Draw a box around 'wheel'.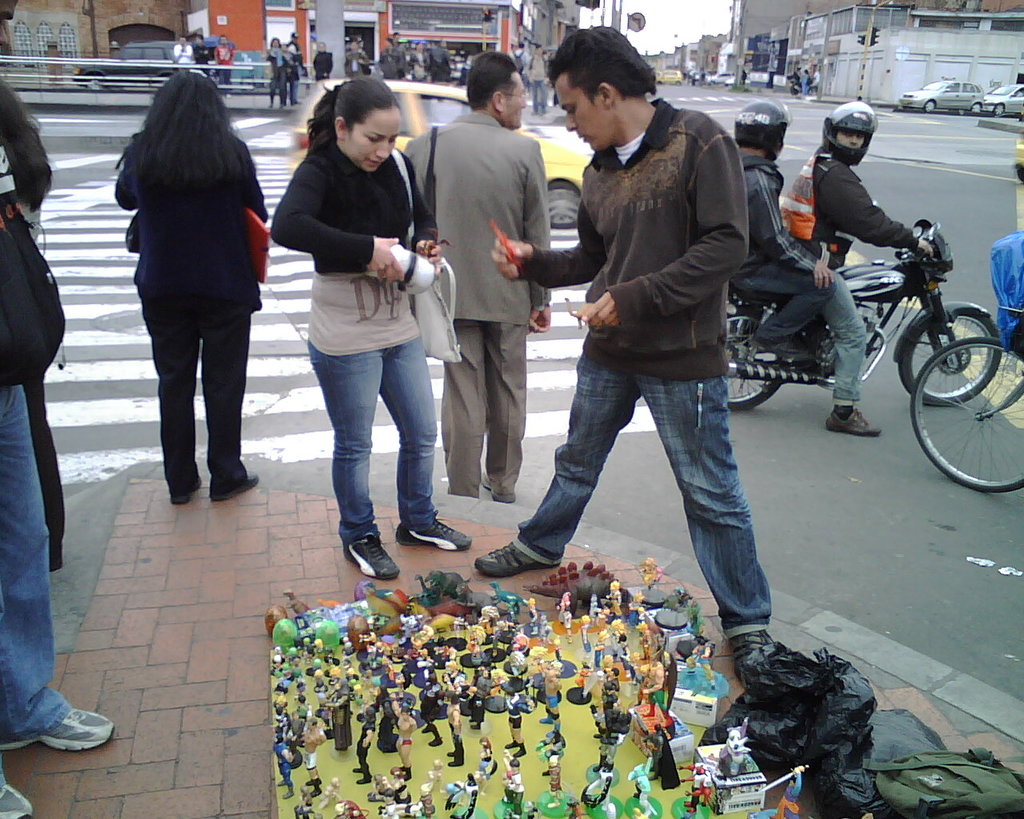
(994, 104, 1006, 115).
